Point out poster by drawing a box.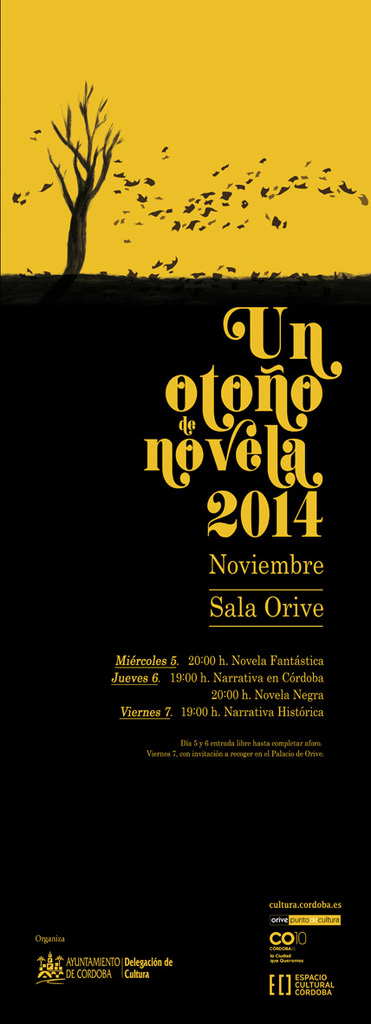
[0, 0, 370, 1023].
